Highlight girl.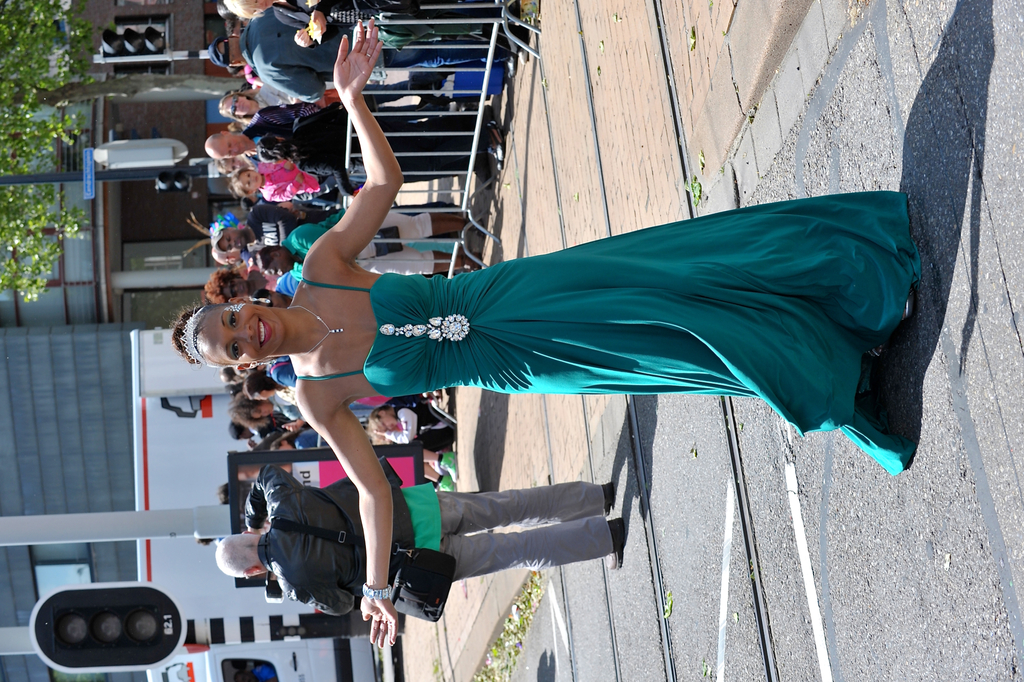
Highlighted region: {"left": 225, "top": 158, "right": 362, "bottom": 200}.
